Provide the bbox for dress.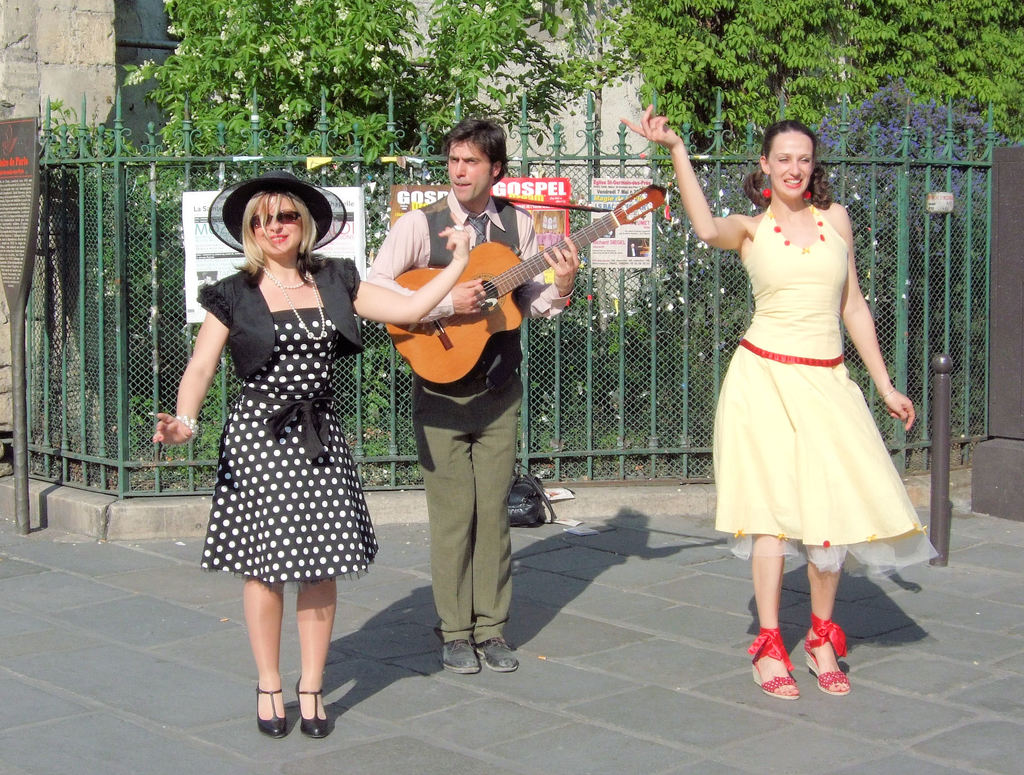
region(714, 208, 943, 573).
